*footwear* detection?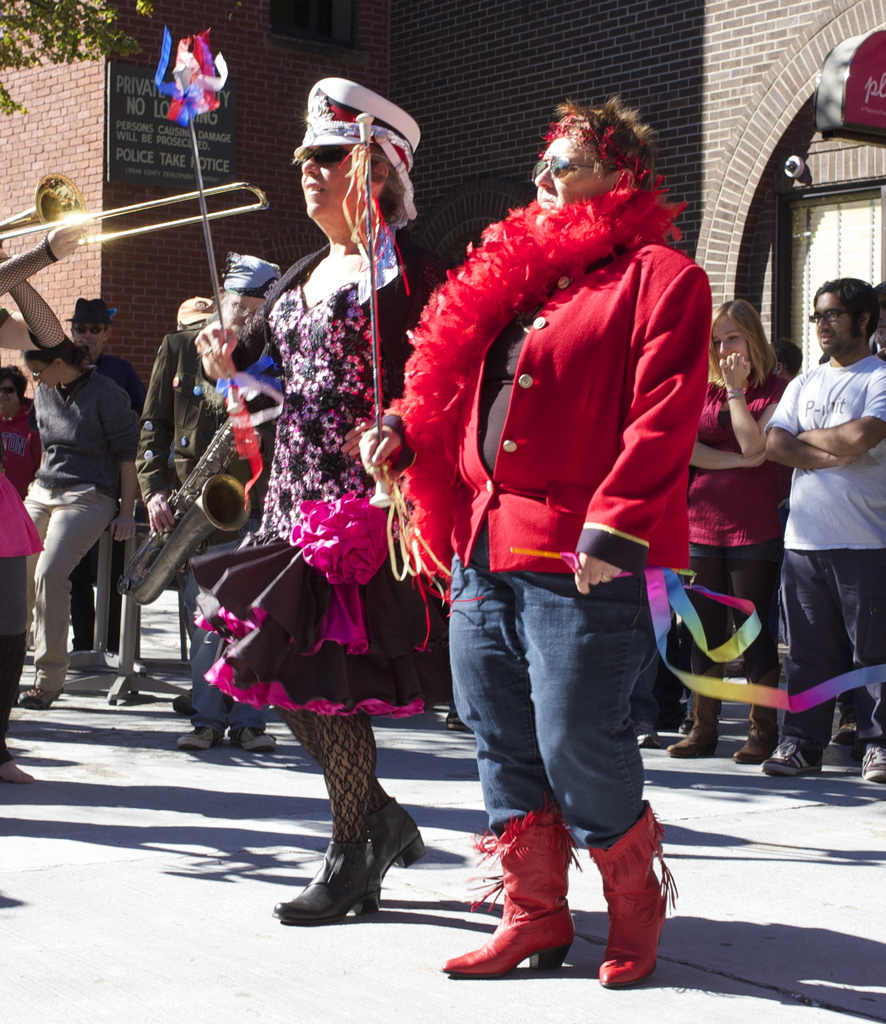
233 728 282 758
